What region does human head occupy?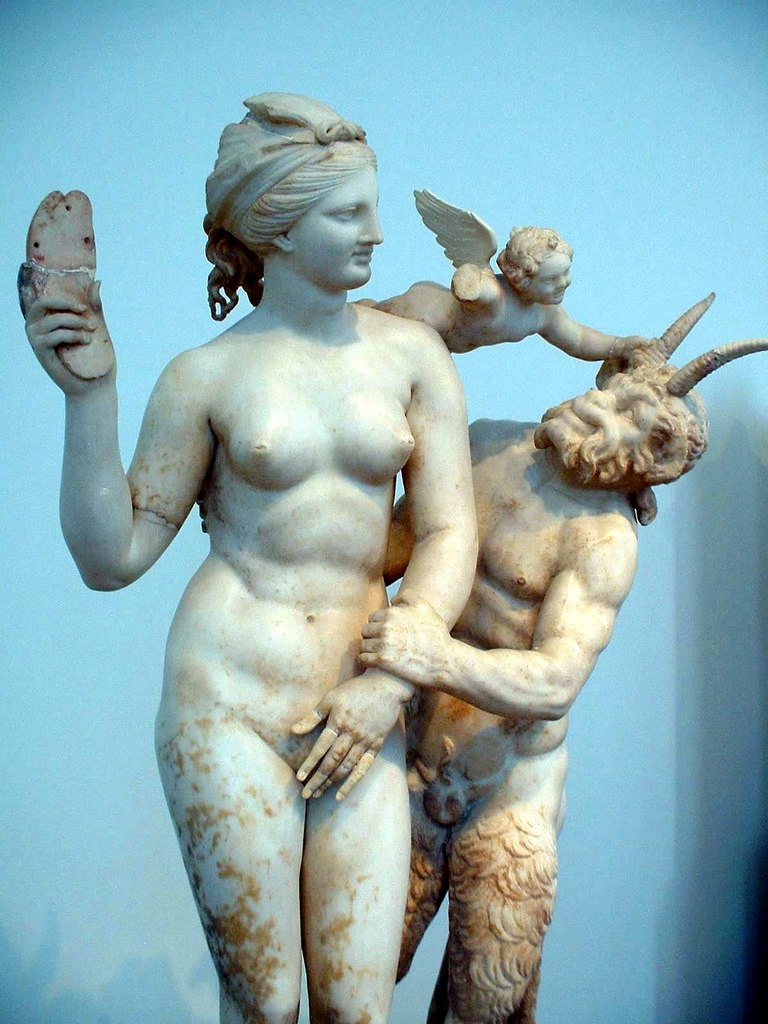
x1=198, y1=99, x2=394, y2=305.
